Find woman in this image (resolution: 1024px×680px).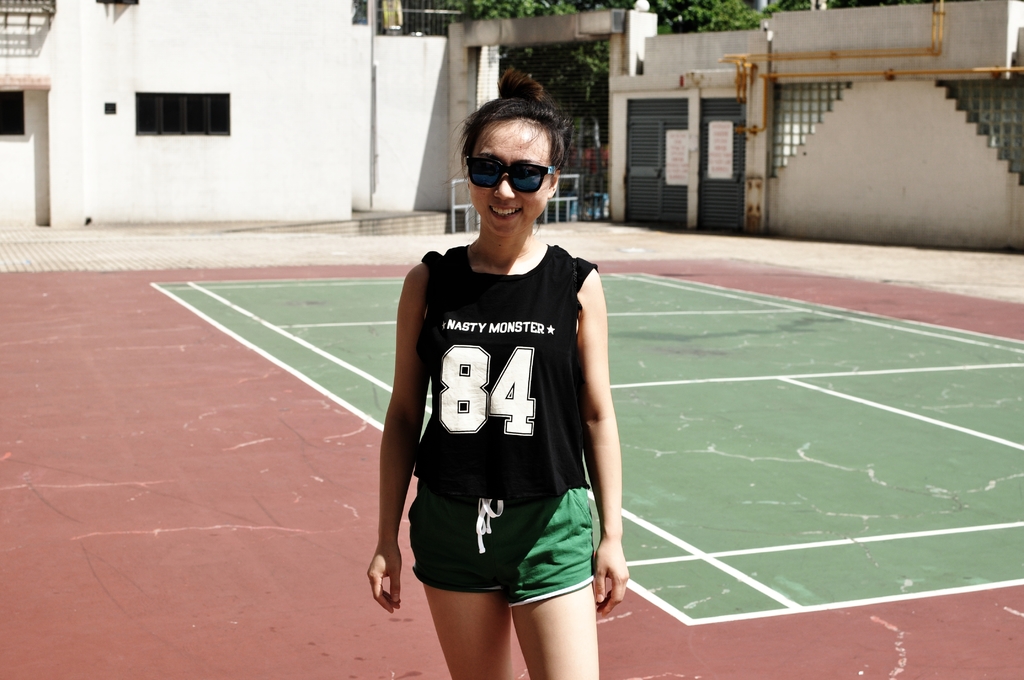
l=369, t=97, r=631, b=679.
